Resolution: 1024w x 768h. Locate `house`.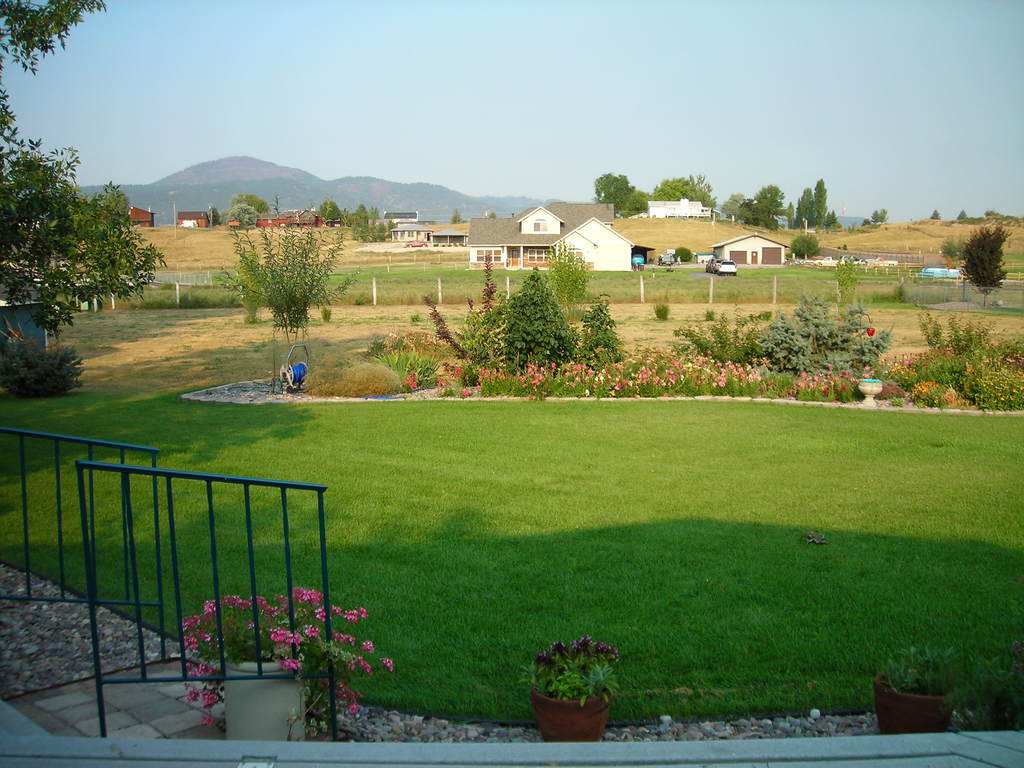
select_region(460, 198, 636, 283).
